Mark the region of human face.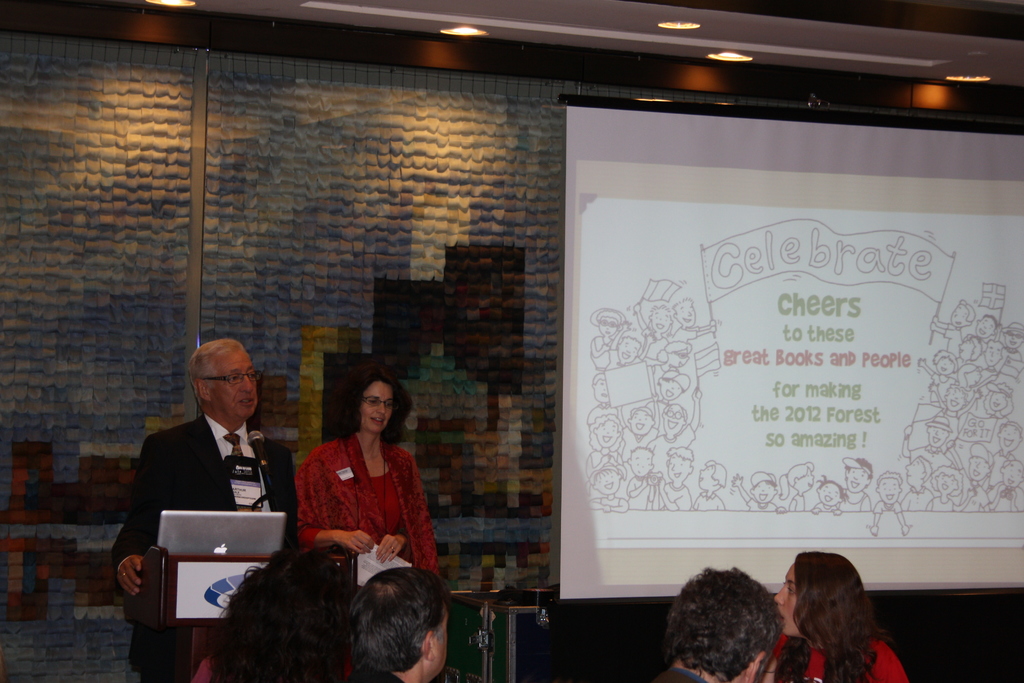
Region: (x1=771, y1=562, x2=799, y2=636).
